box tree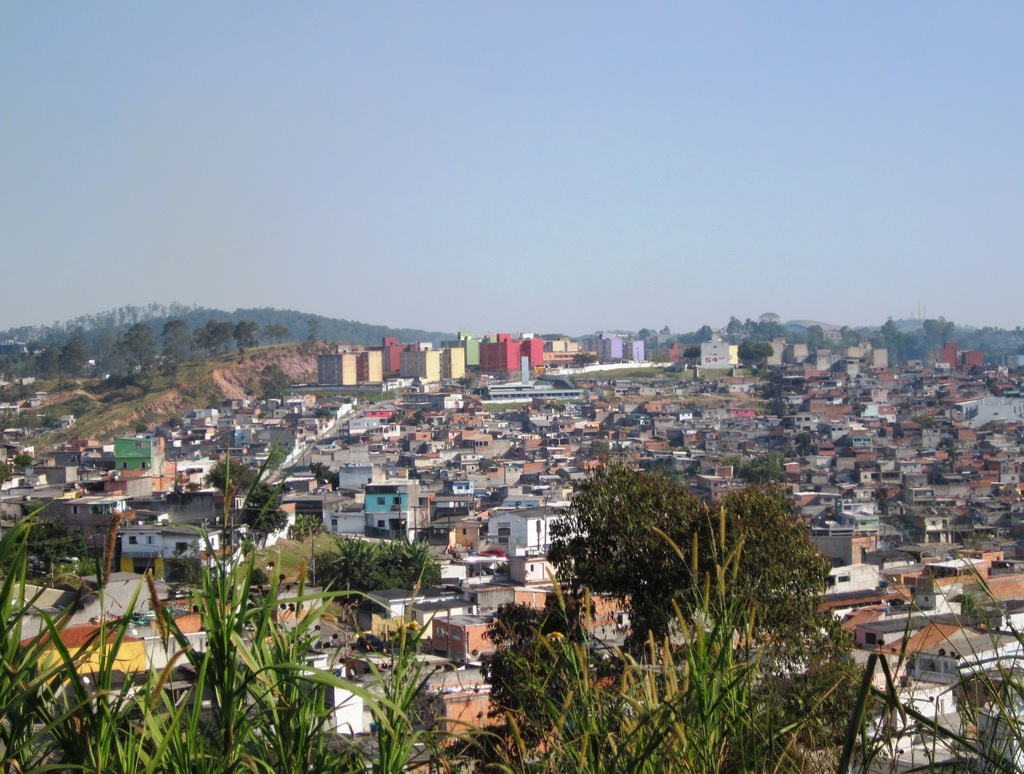
[left=306, top=318, right=318, bottom=339]
